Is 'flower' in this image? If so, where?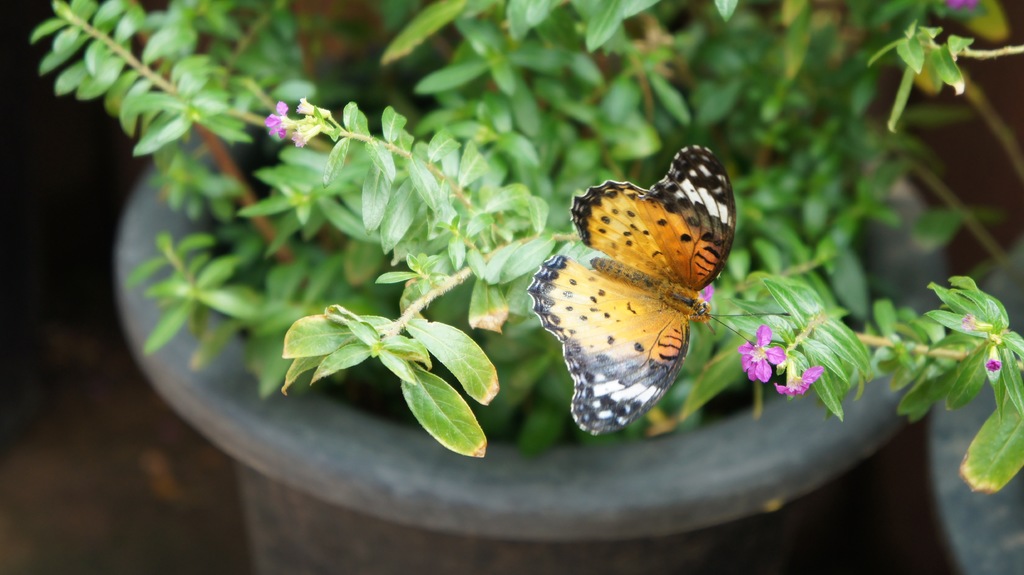
Yes, at rect(735, 320, 788, 377).
